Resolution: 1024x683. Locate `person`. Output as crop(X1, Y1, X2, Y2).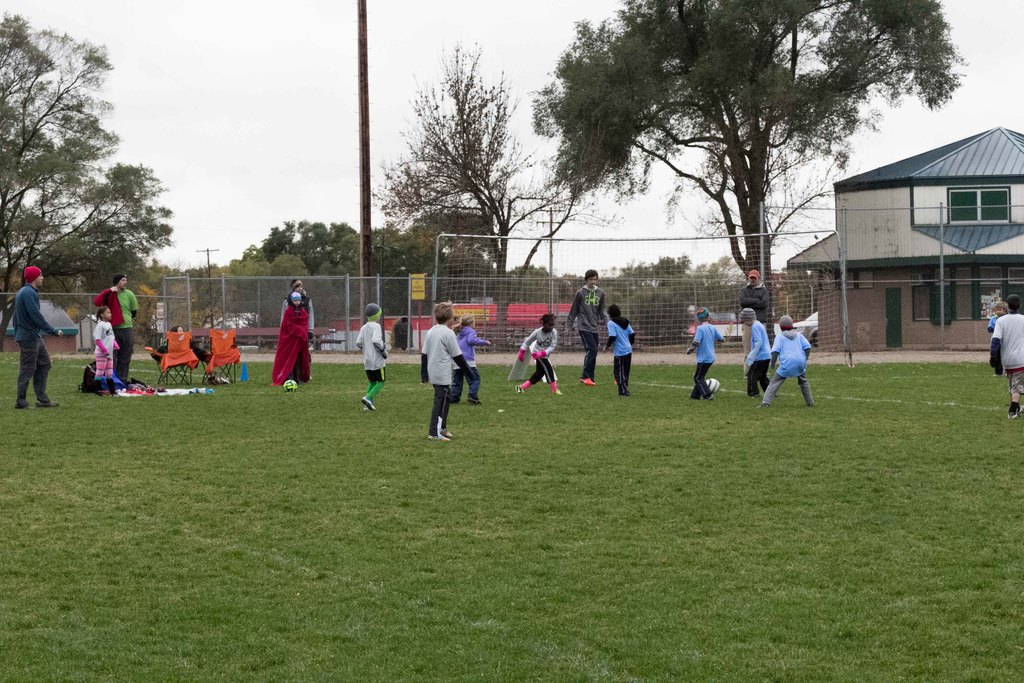
crop(738, 265, 778, 370).
